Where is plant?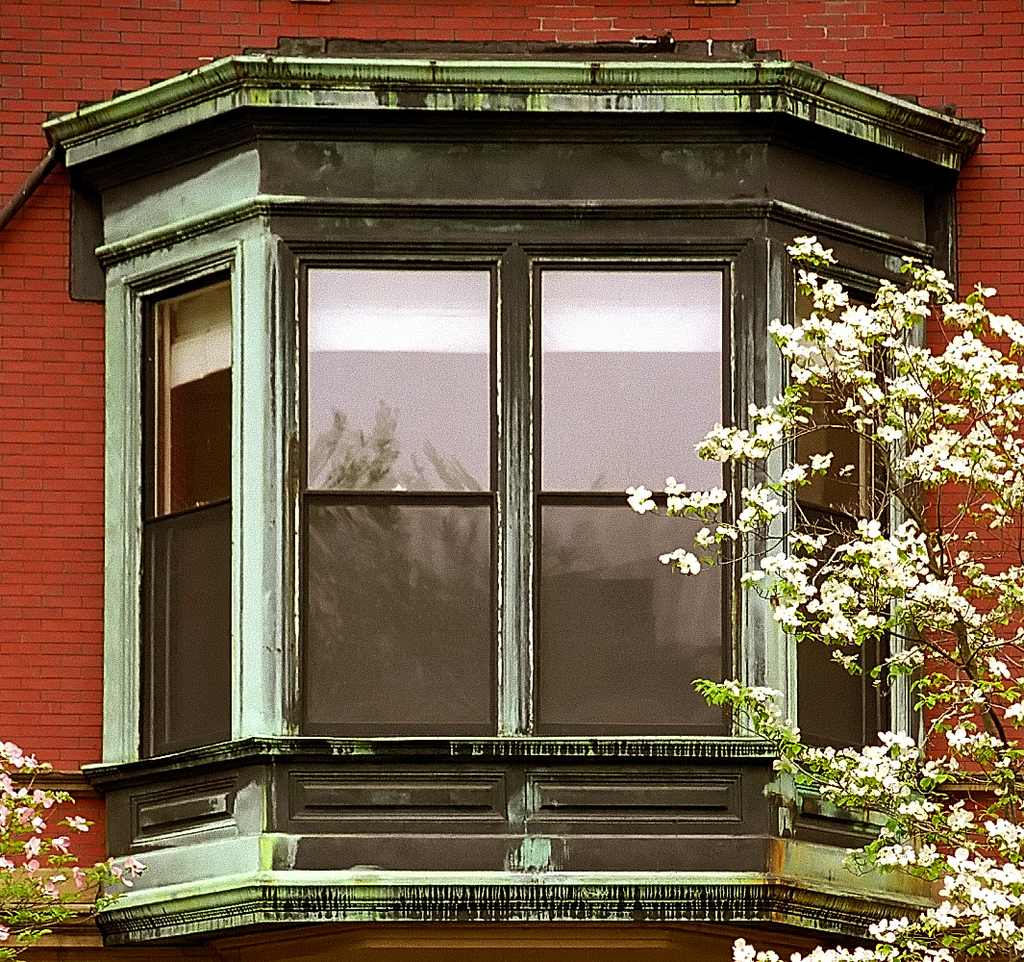
bbox(609, 229, 1023, 886).
